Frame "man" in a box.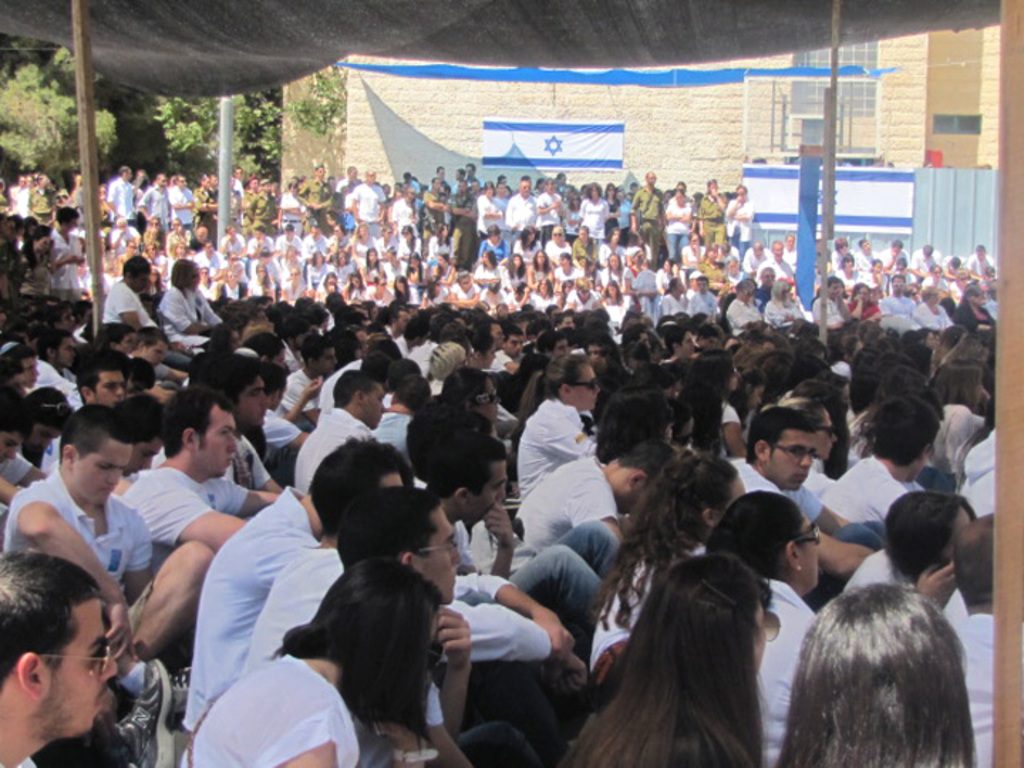
(337,164,364,219).
